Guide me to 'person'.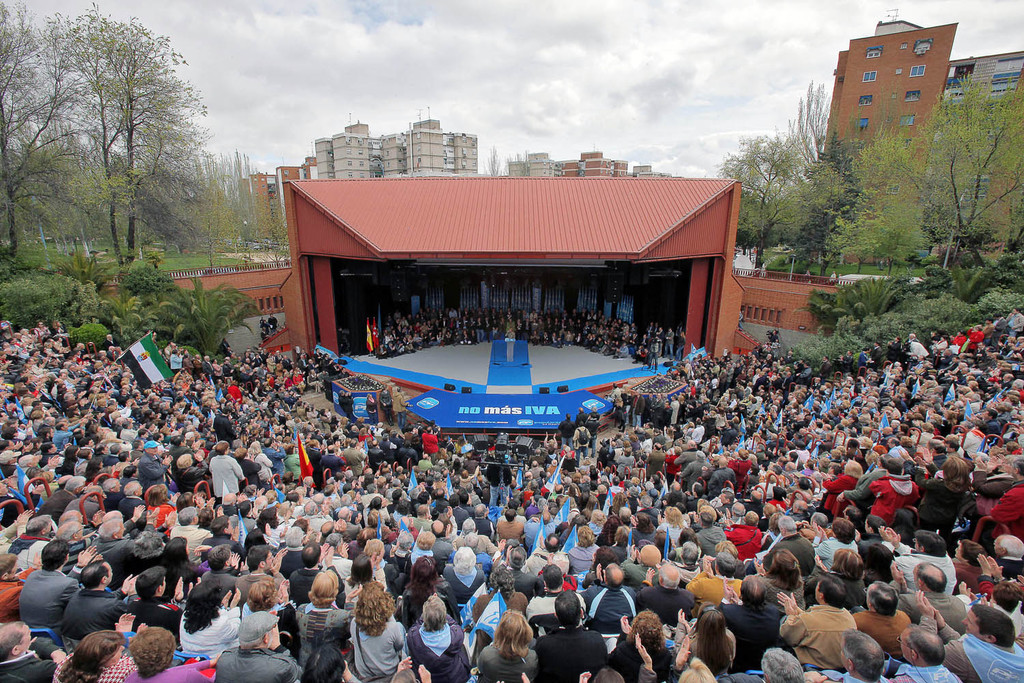
Guidance: Rect(588, 553, 646, 642).
